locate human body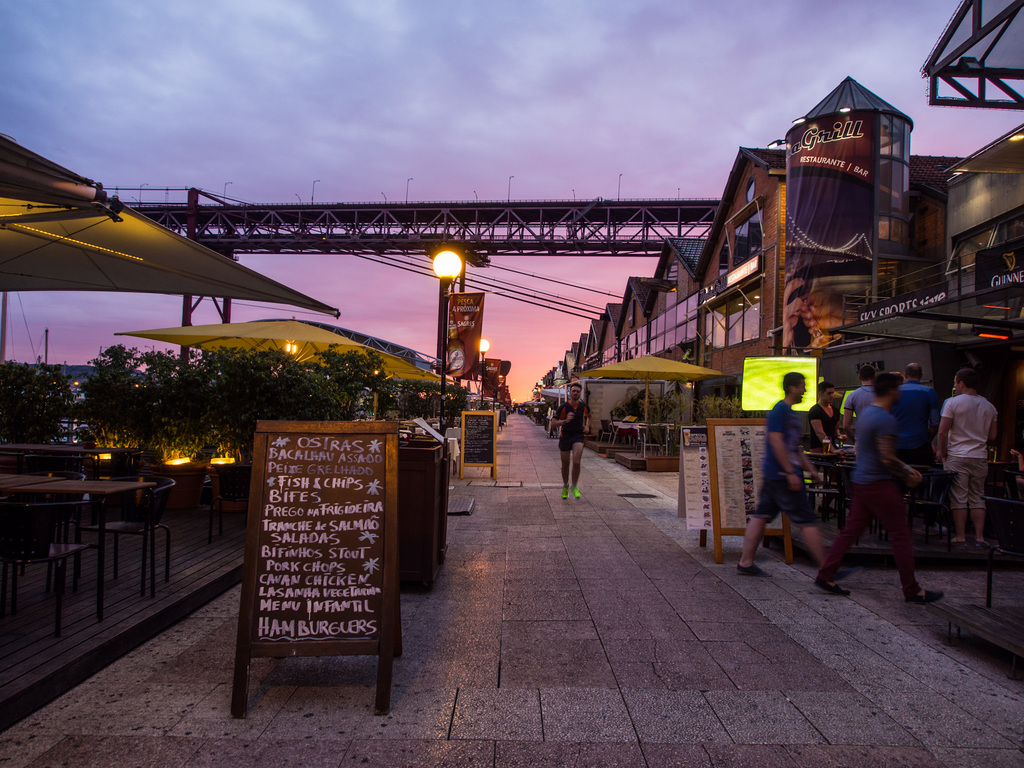
[551, 399, 599, 497]
